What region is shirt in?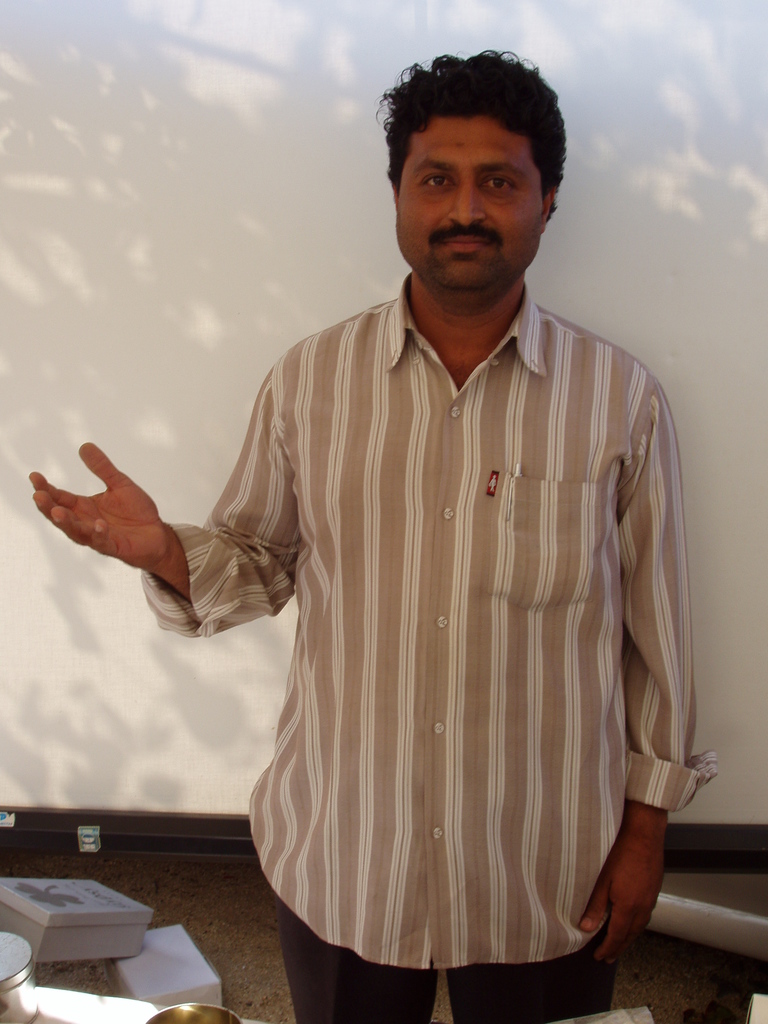
select_region(145, 276, 716, 966).
